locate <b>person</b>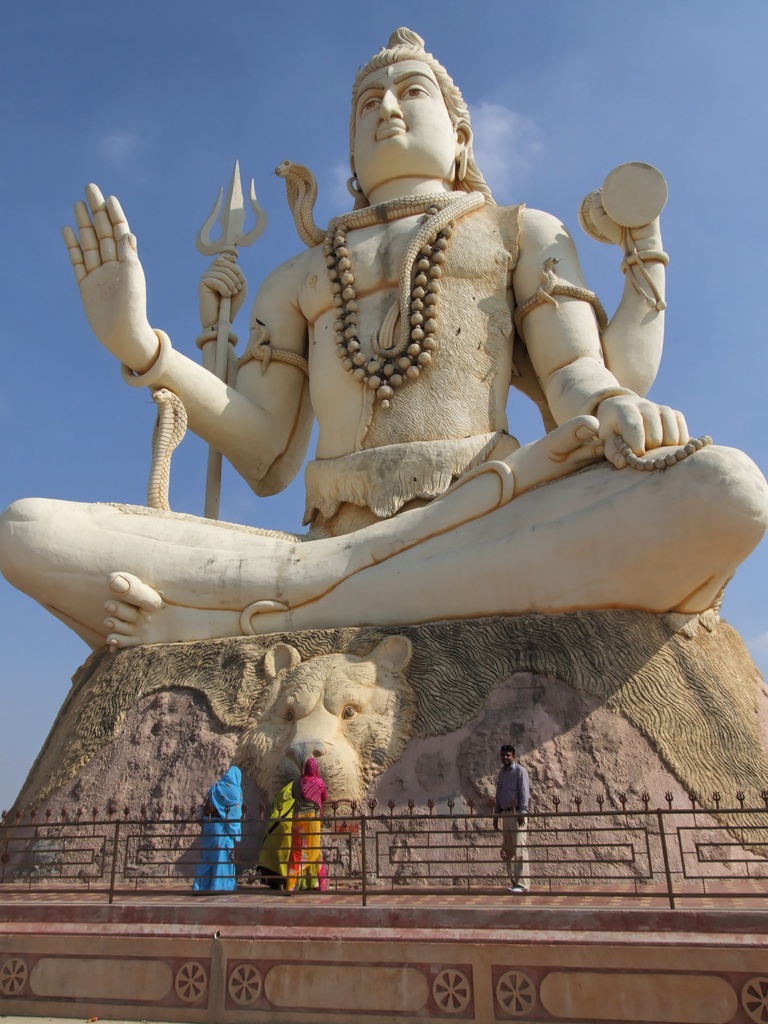
[188,760,248,896]
